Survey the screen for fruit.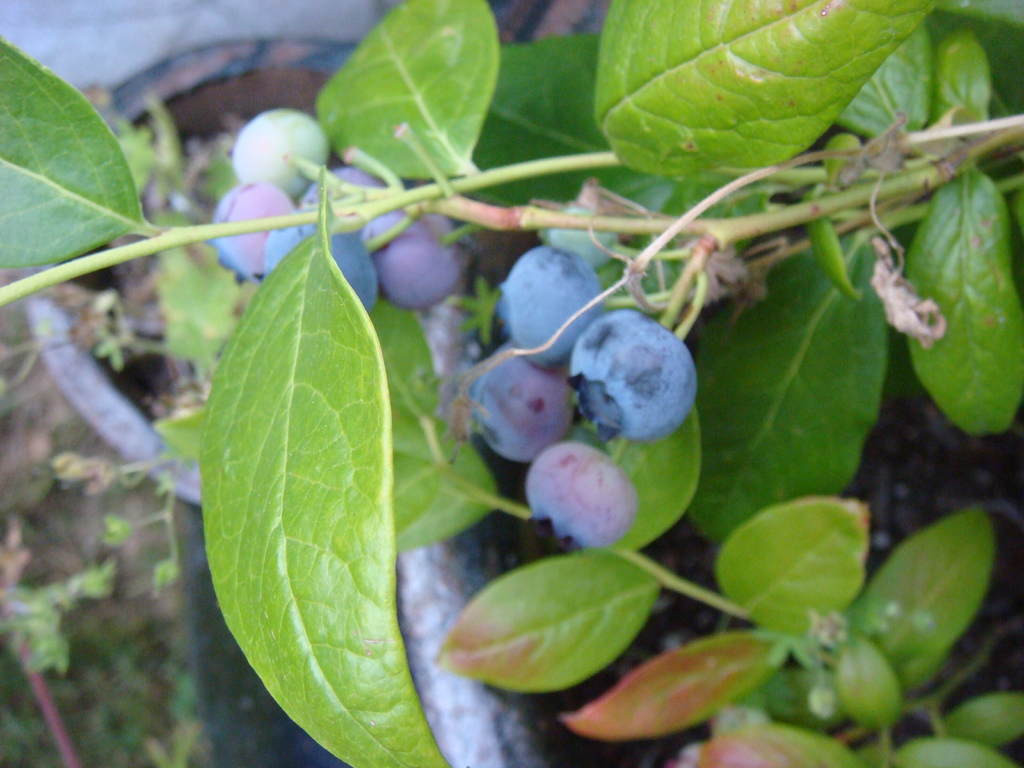
Survey found: (493, 239, 609, 378).
